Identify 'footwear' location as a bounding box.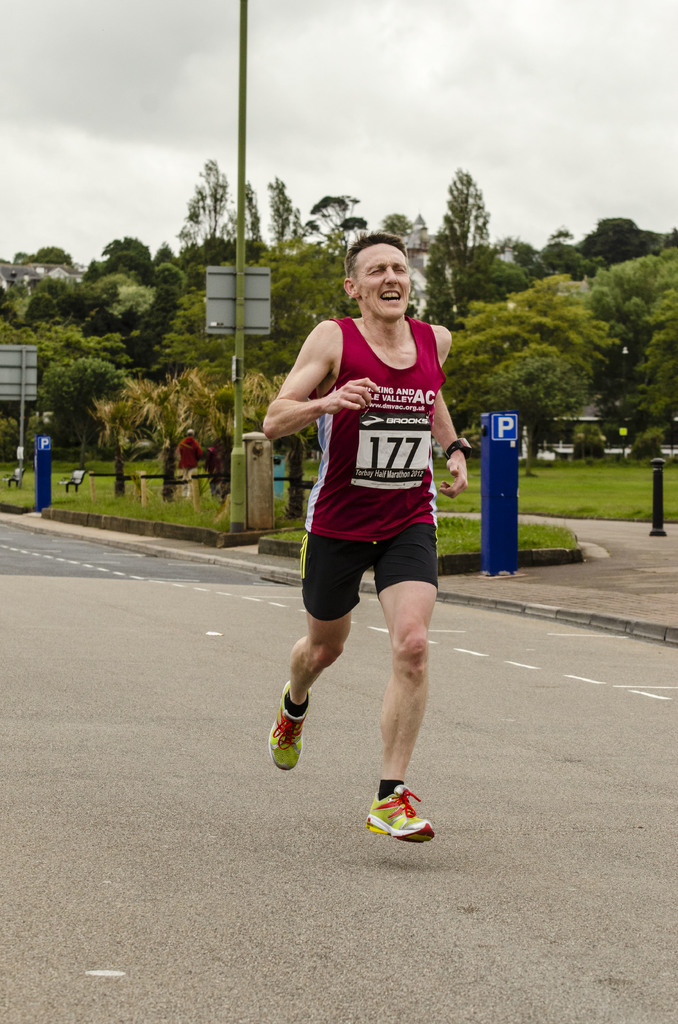
bbox=(267, 682, 300, 769).
